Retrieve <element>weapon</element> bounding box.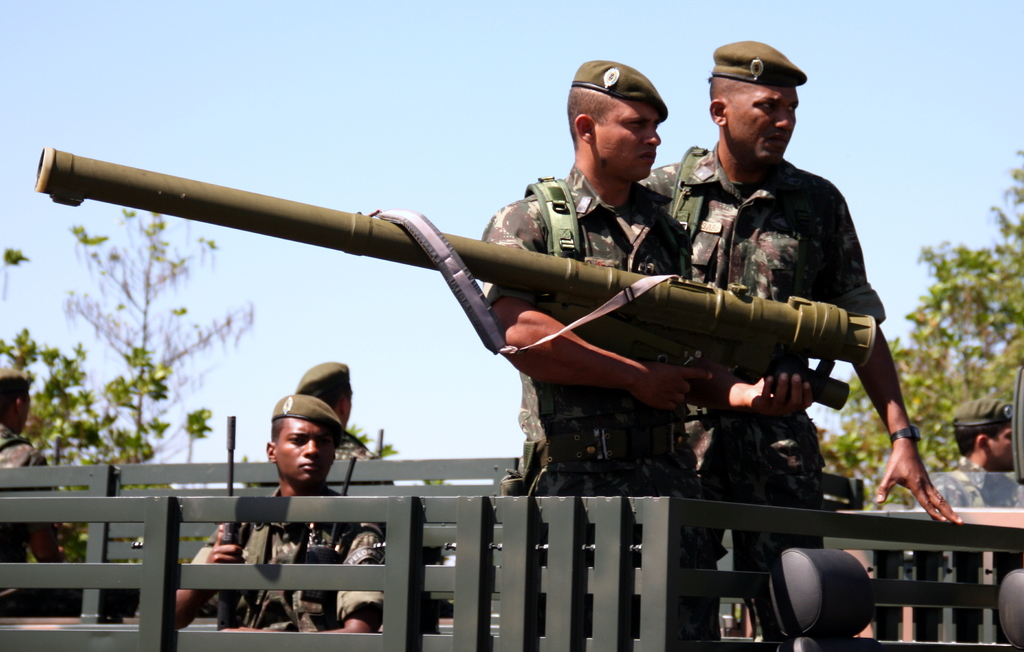
Bounding box: (left=33, top=141, right=881, bottom=417).
